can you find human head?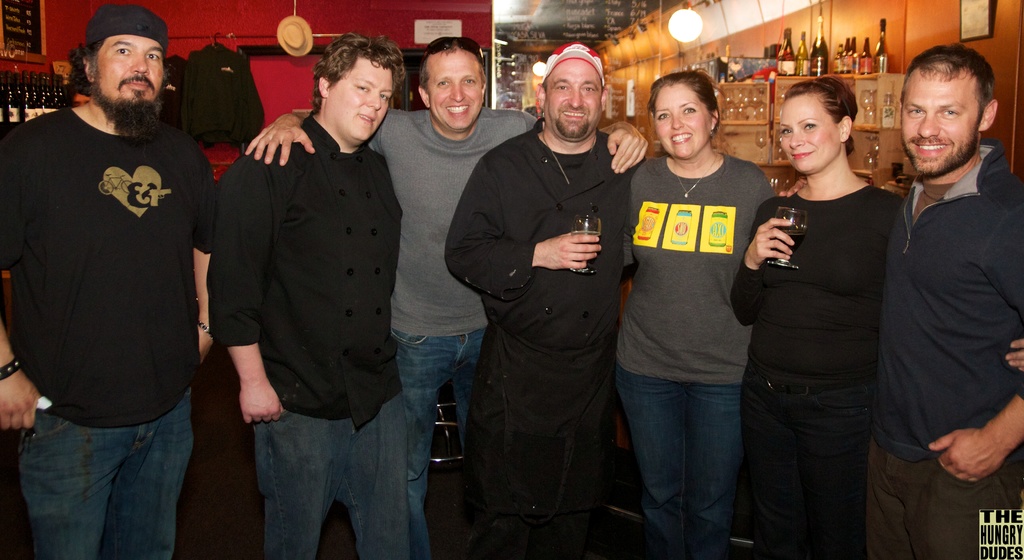
Yes, bounding box: (418,37,486,131).
